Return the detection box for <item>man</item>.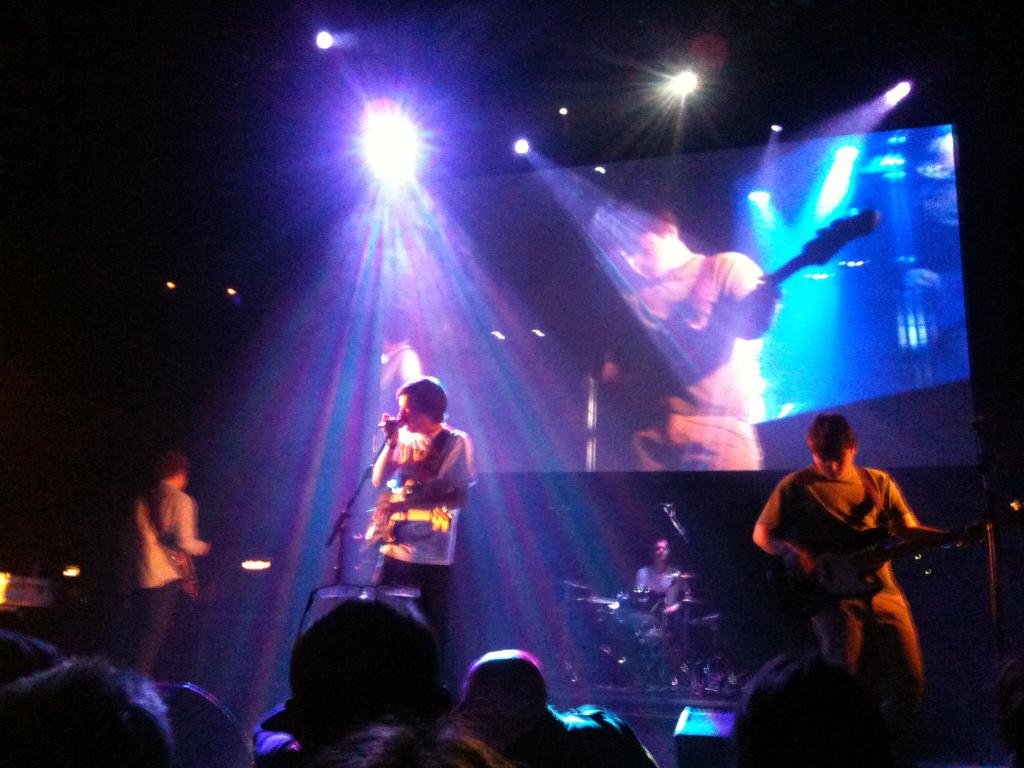
region(461, 646, 657, 767).
